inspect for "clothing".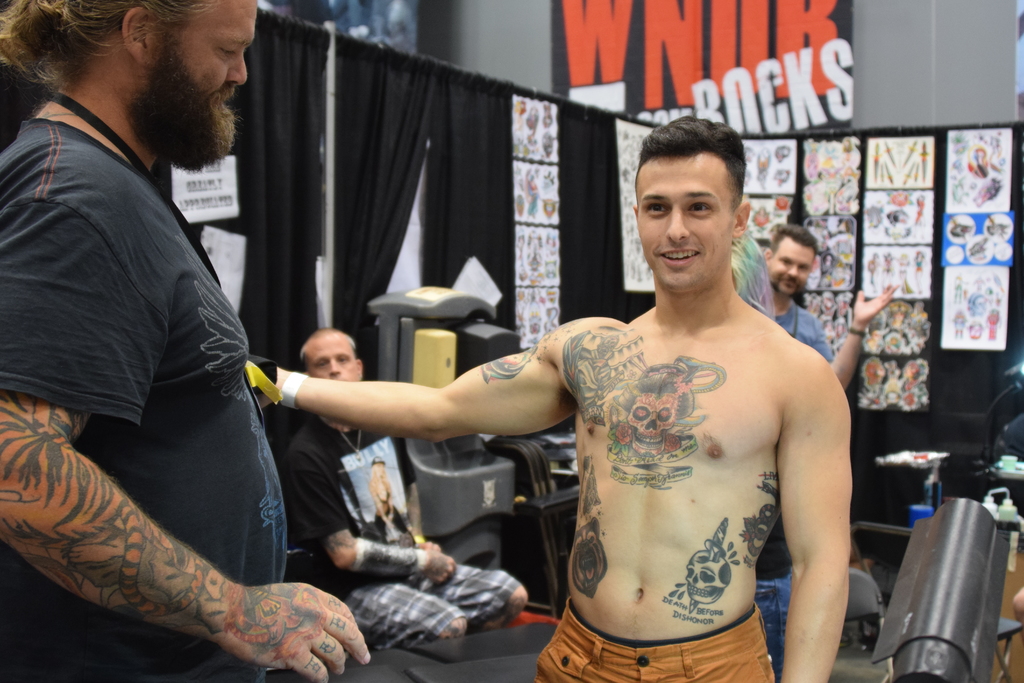
Inspection: BBox(290, 428, 516, 657).
